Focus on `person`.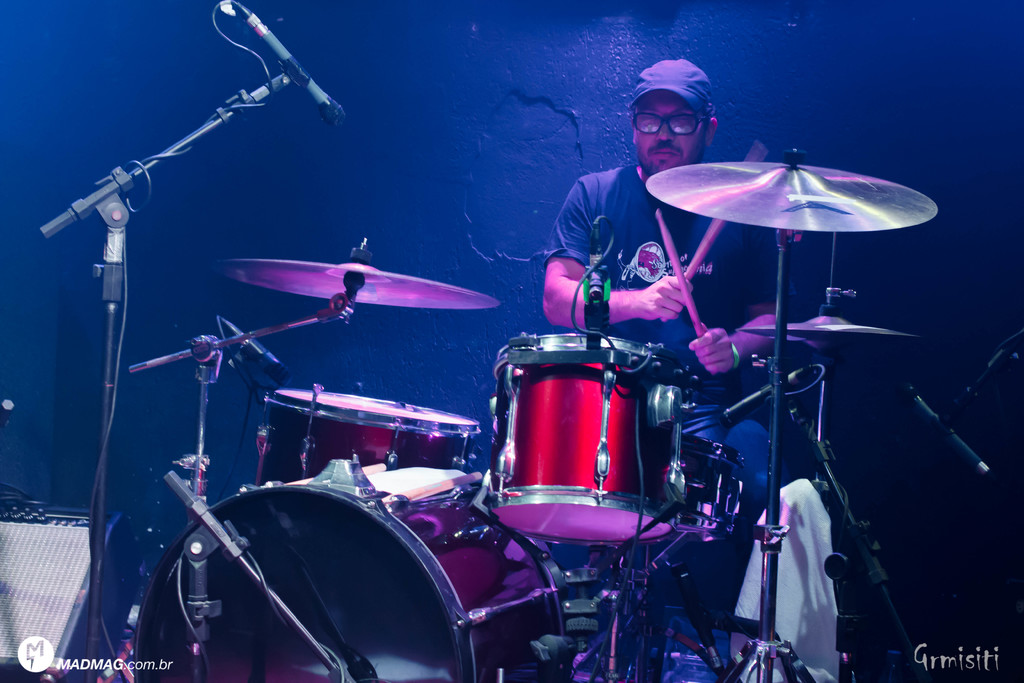
Focused at region(543, 56, 774, 630).
